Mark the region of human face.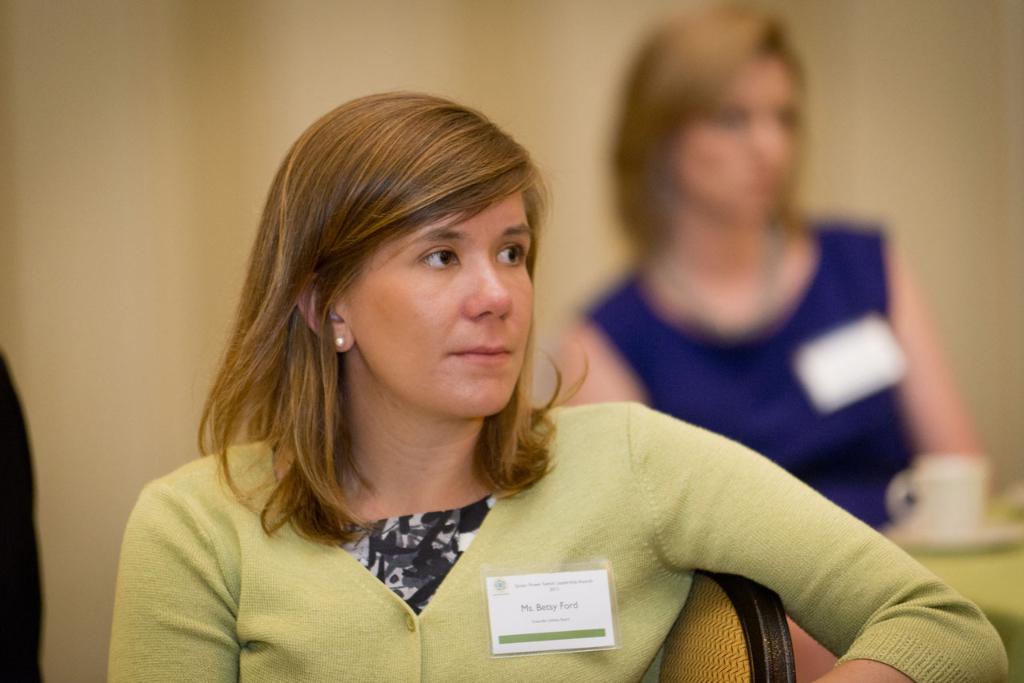
Region: x1=346, y1=196, x2=537, y2=419.
